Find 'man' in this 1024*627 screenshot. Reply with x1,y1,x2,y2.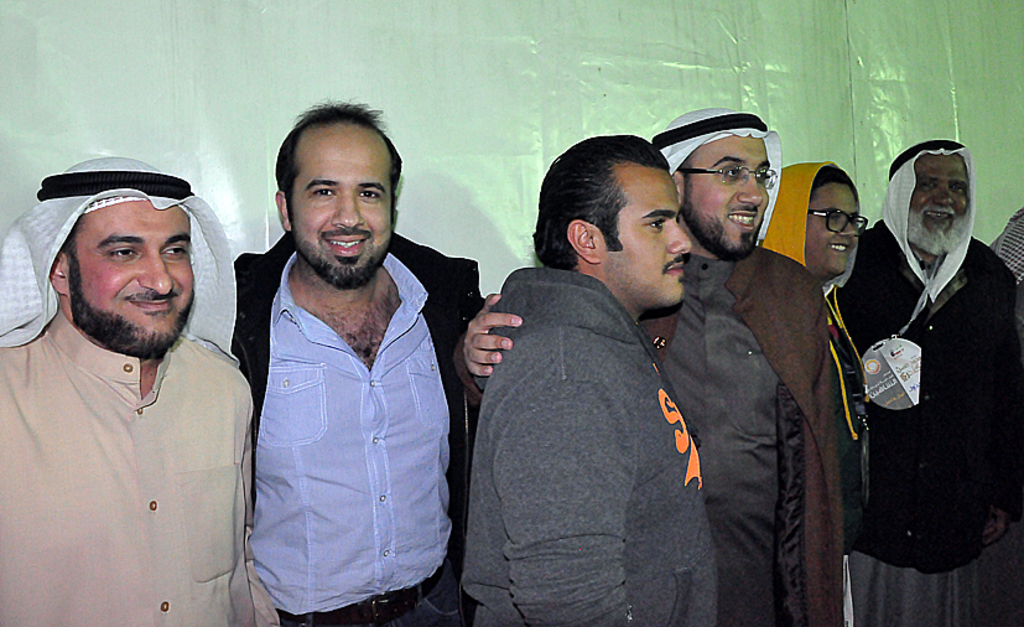
836,133,1023,626.
